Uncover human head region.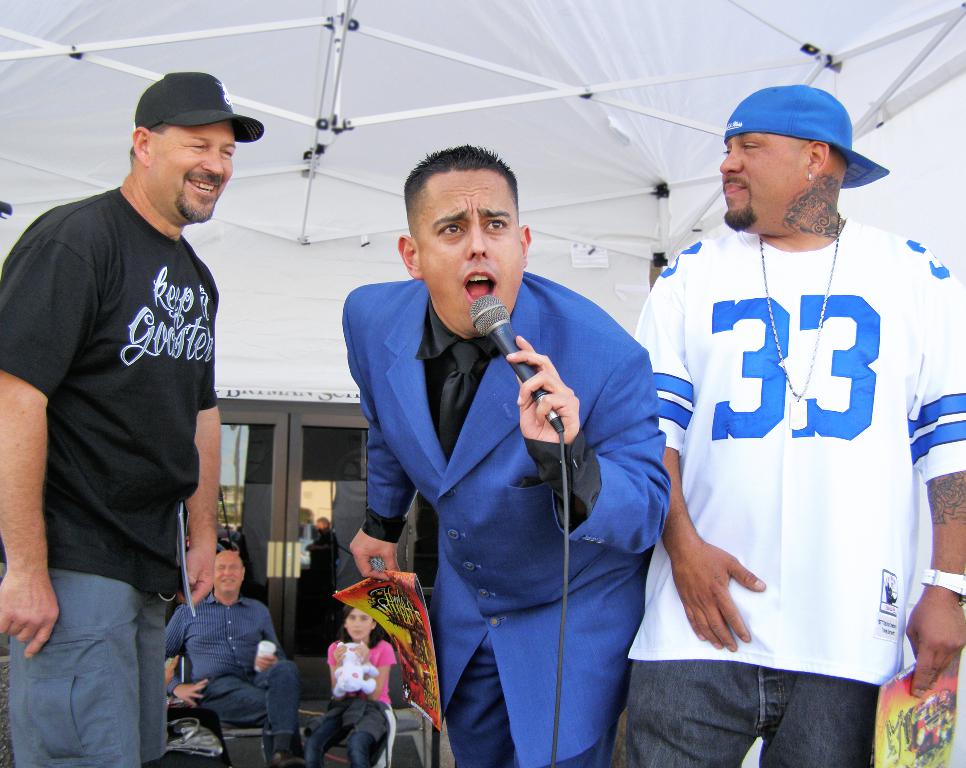
Uncovered: pyautogui.locateOnScreen(318, 516, 327, 531).
